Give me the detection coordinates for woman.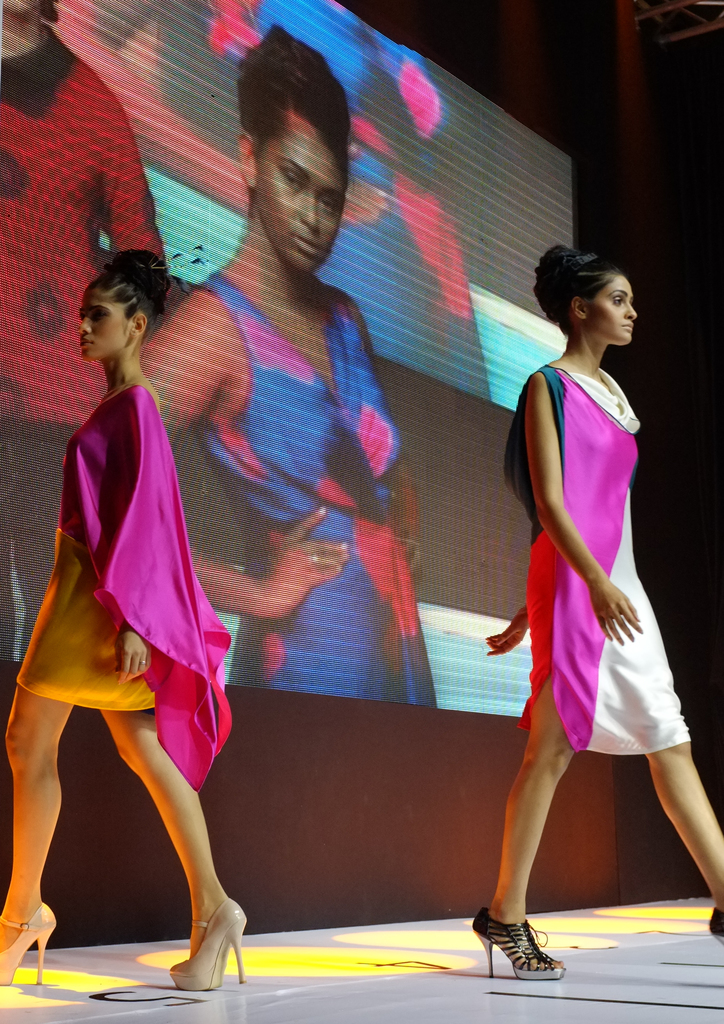
0/244/252/998.
